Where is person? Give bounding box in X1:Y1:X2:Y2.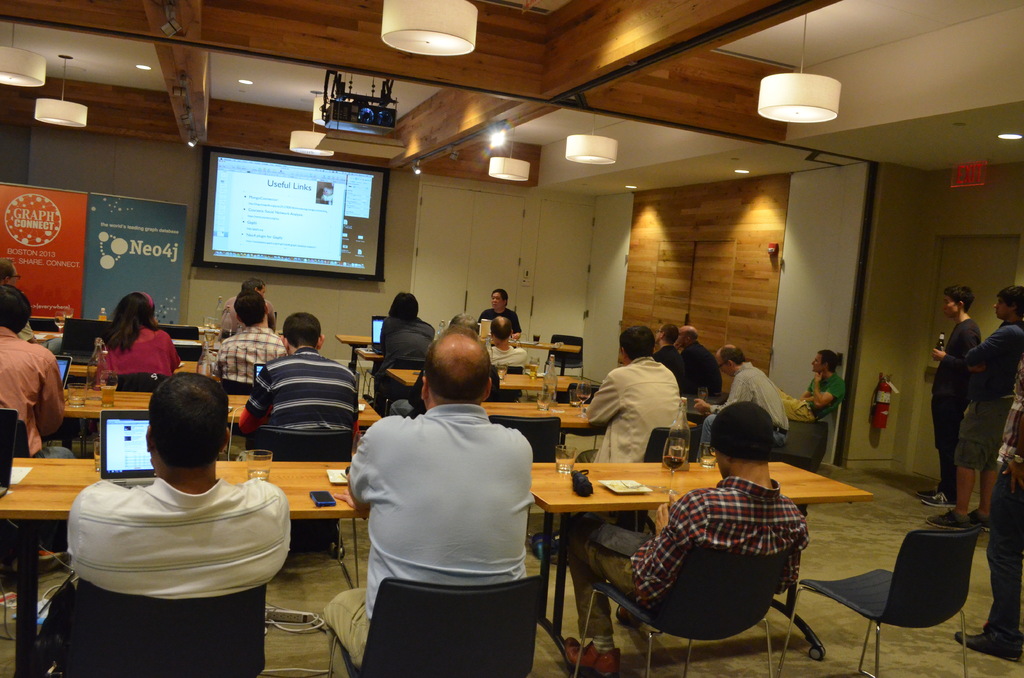
477:287:525:341.
